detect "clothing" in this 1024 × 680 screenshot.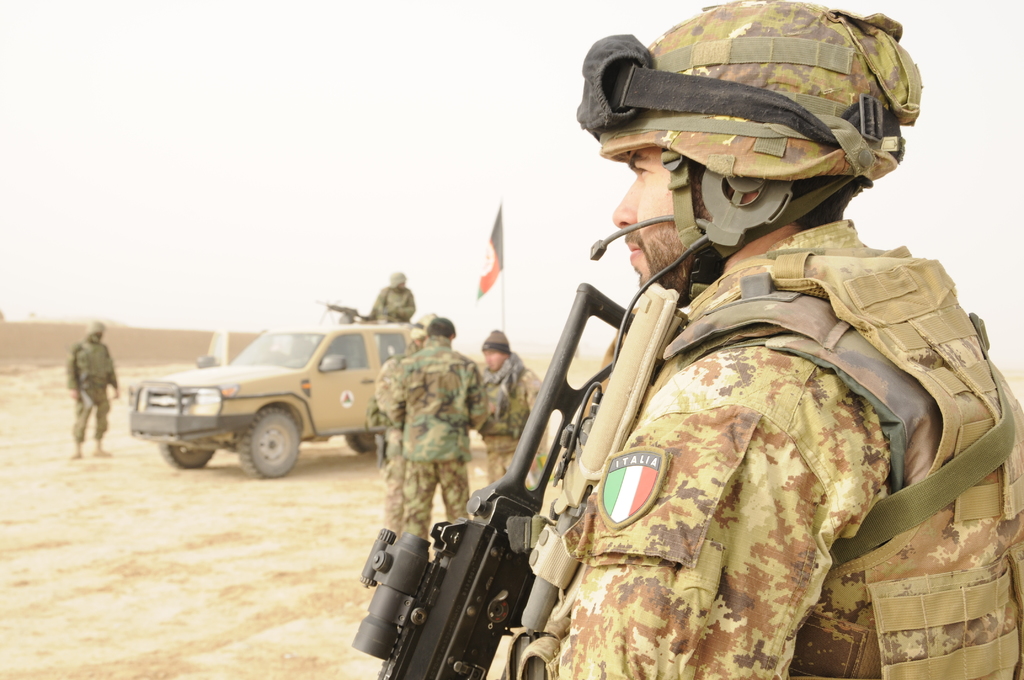
Detection: [367, 287, 414, 318].
